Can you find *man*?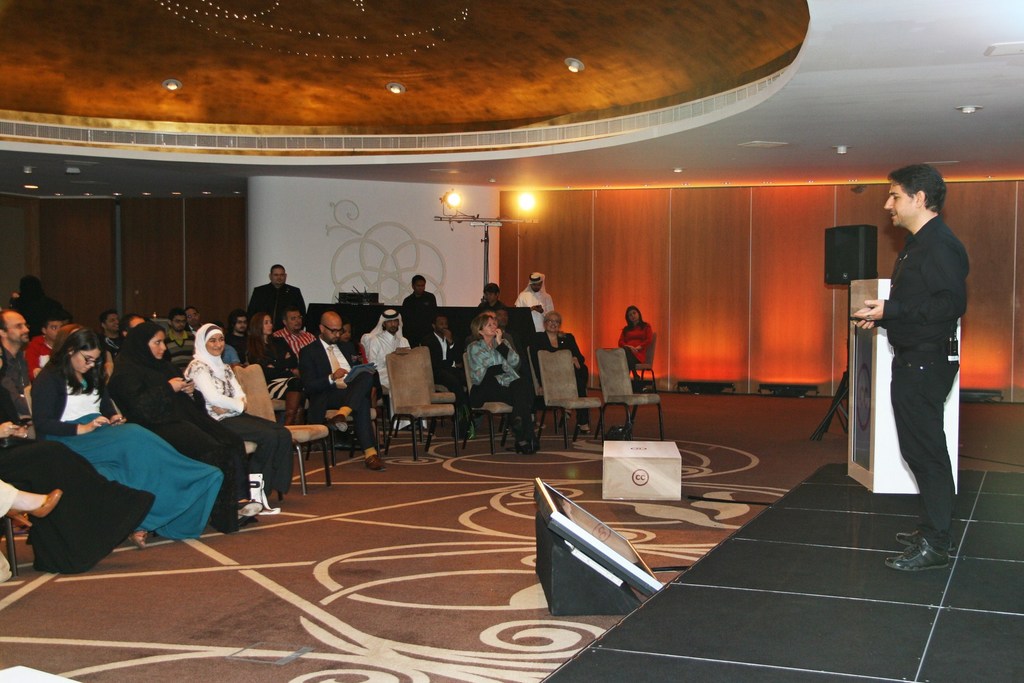
Yes, bounding box: box=[476, 280, 502, 312].
